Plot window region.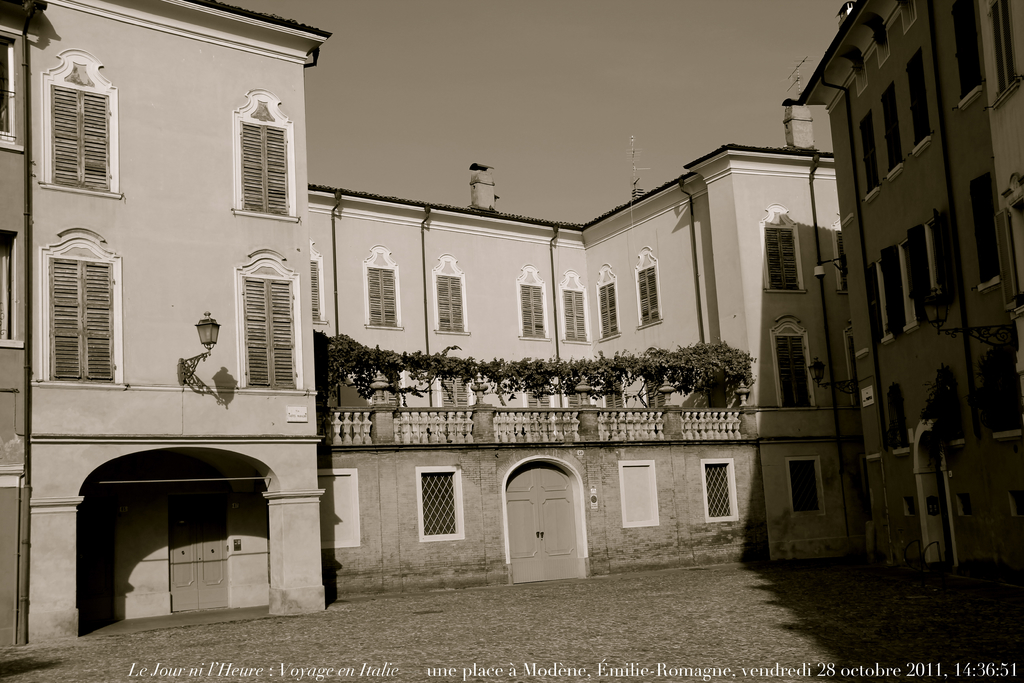
Plotted at detection(957, 0, 980, 100).
